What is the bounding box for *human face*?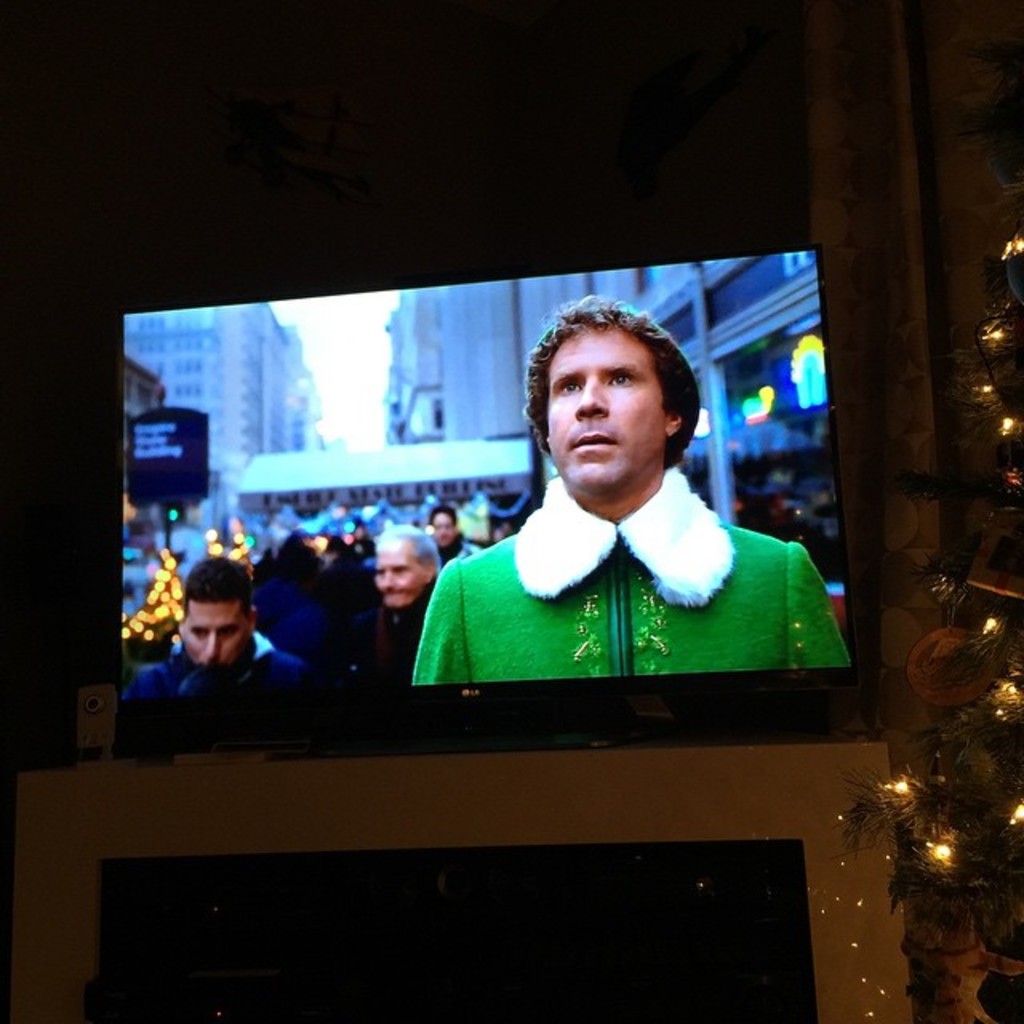
{"left": 370, "top": 542, "right": 432, "bottom": 608}.
